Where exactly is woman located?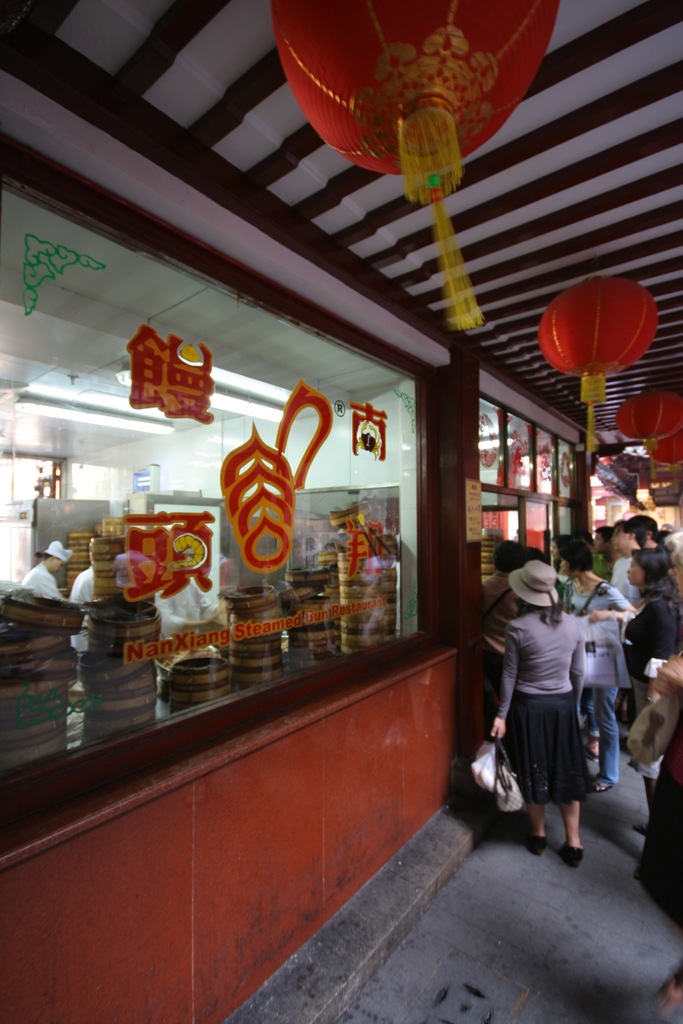
Its bounding box is crop(595, 541, 681, 710).
